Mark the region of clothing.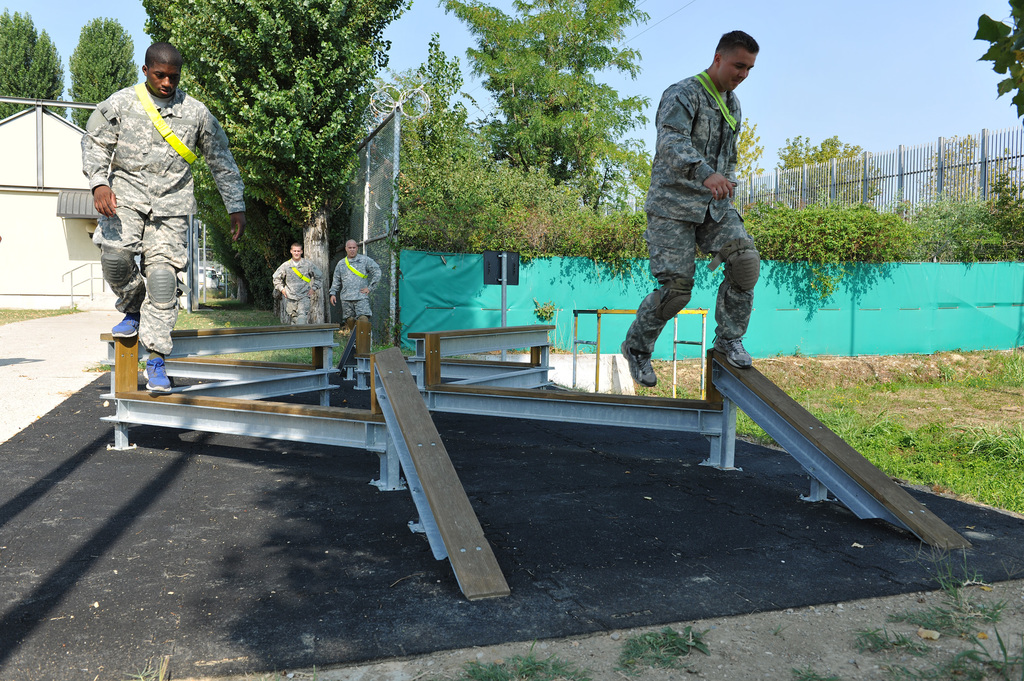
Region: (67,77,246,358).
